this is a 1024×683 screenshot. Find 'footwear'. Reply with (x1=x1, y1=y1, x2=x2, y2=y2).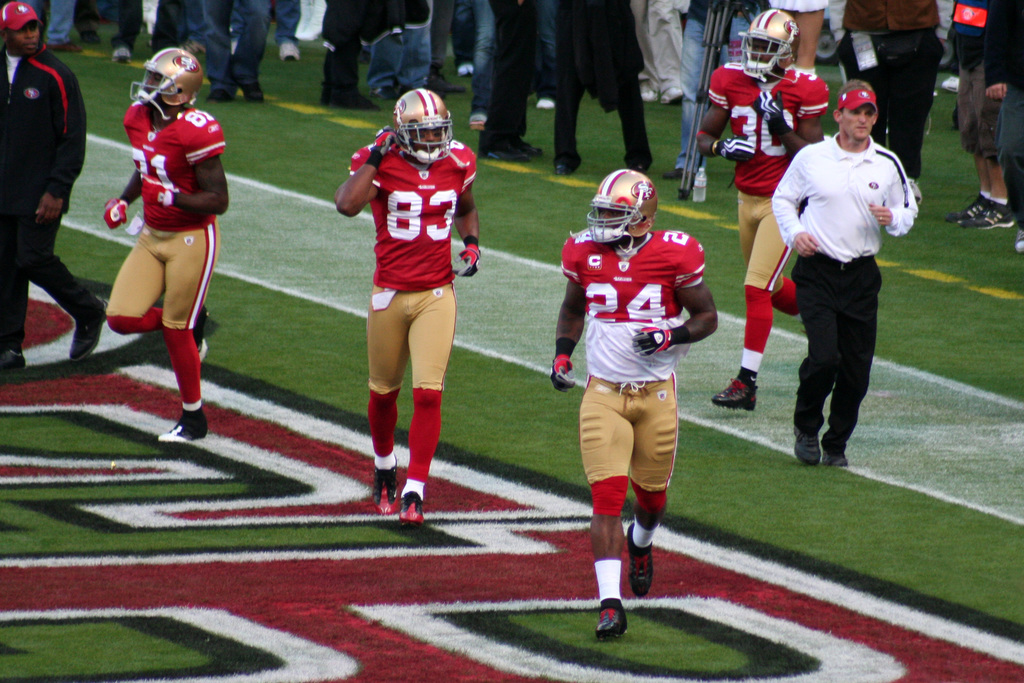
(x1=945, y1=195, x2=988, y2=226).
